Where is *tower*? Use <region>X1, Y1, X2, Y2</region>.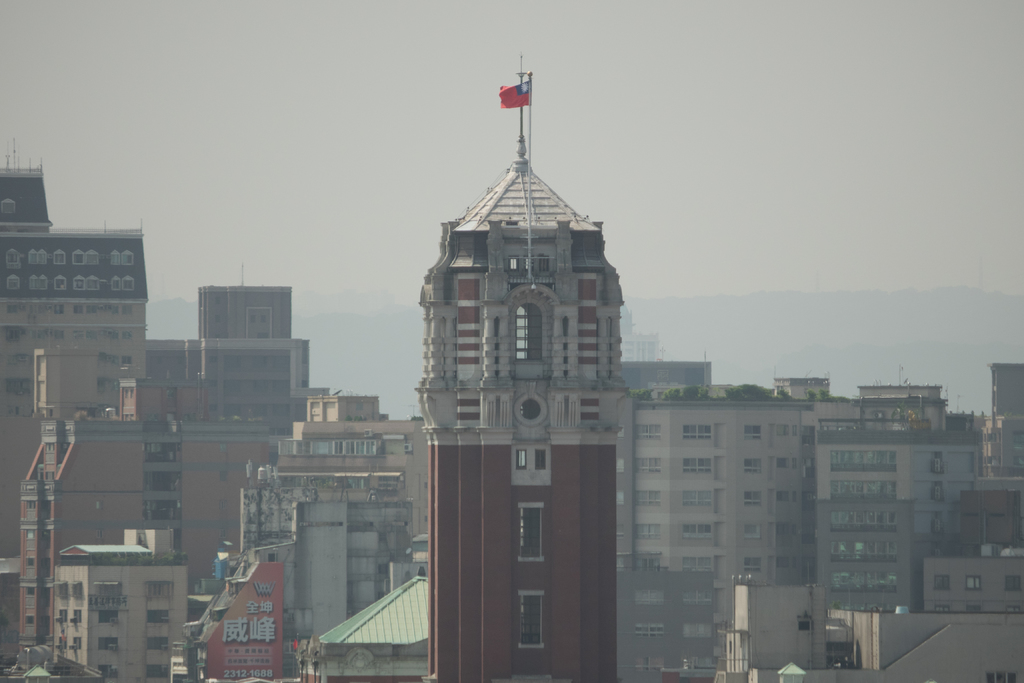
<region>829, 383, 992, 680</region>.
